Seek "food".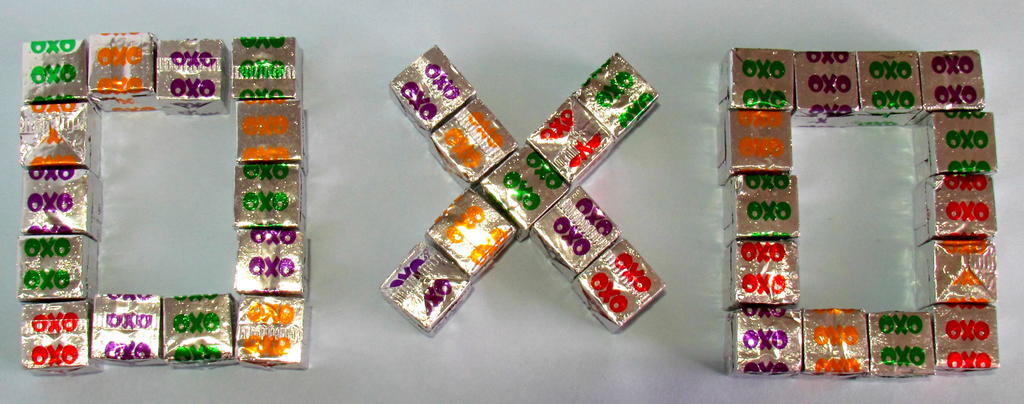
box(922, 304, 1000, 371).
